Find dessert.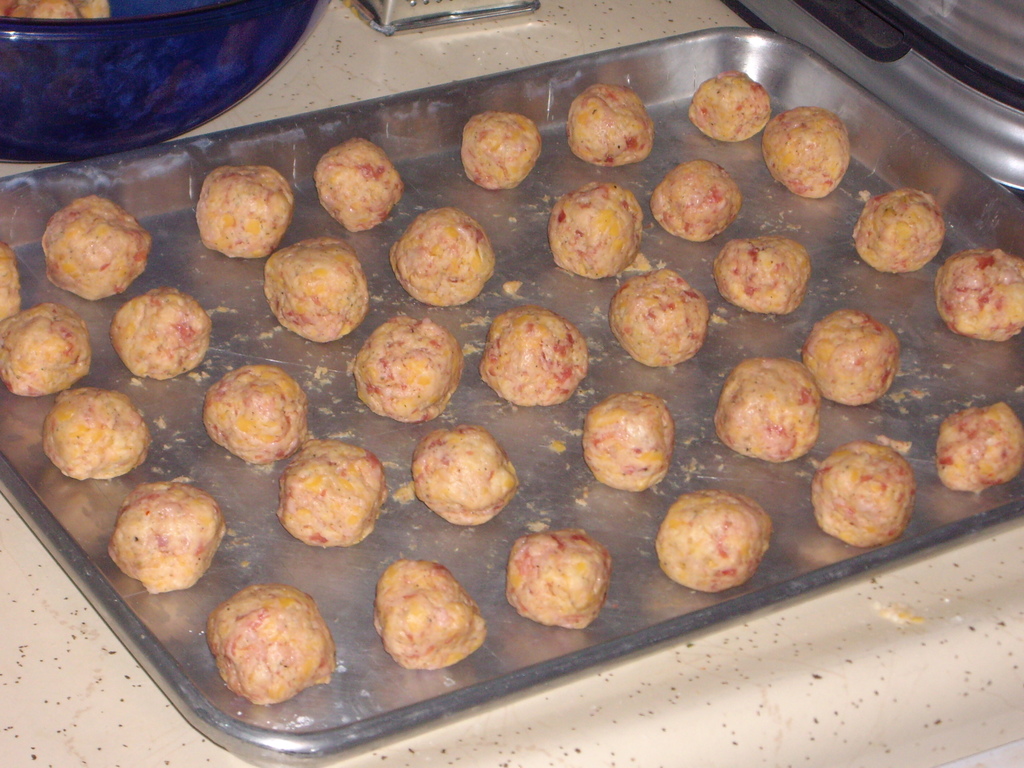
box(760, 105, 849, 196).
